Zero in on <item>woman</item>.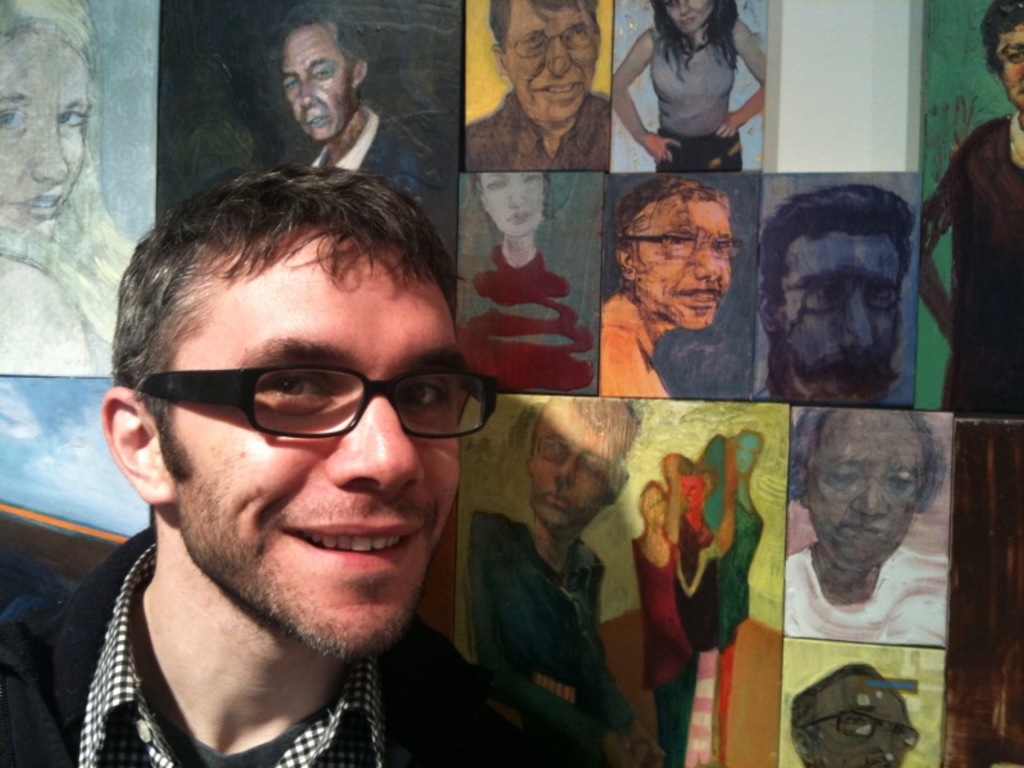
Zeroed in: Rect(631, 479, 716, 767).
